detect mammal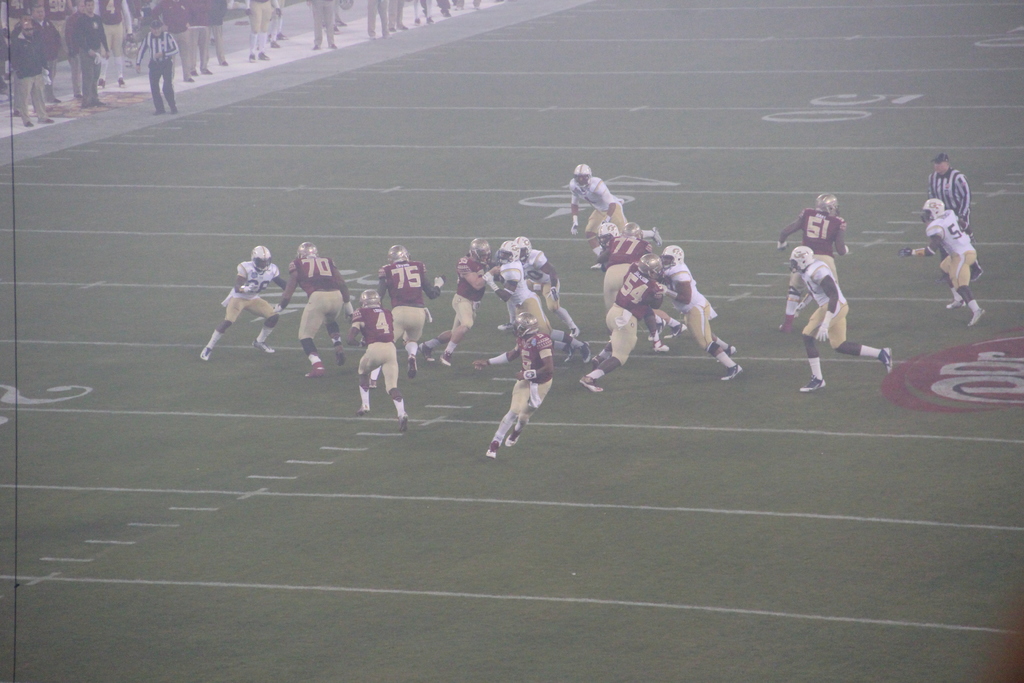
x1=417, y1=0, x2=433, y2=29
